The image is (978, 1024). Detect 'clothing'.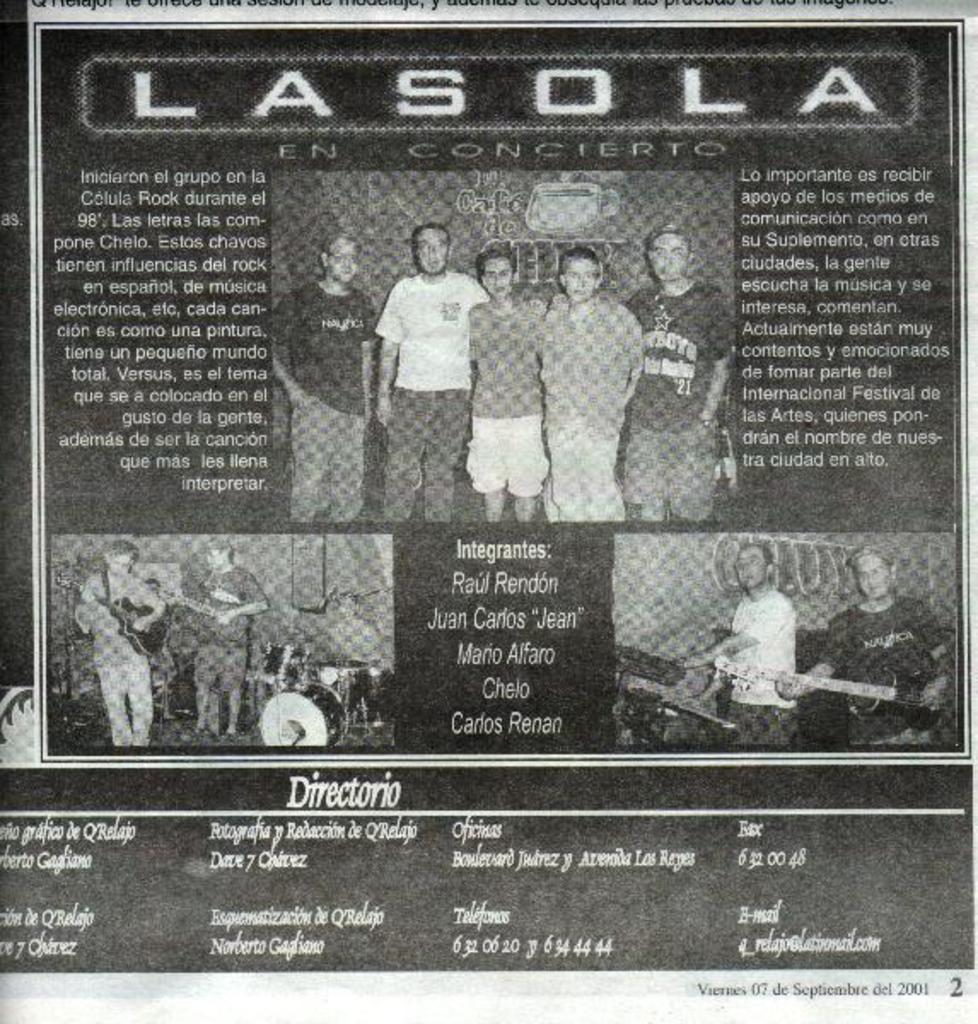
Detection: (x1=193, y1=560, x2=271, y2=703).
